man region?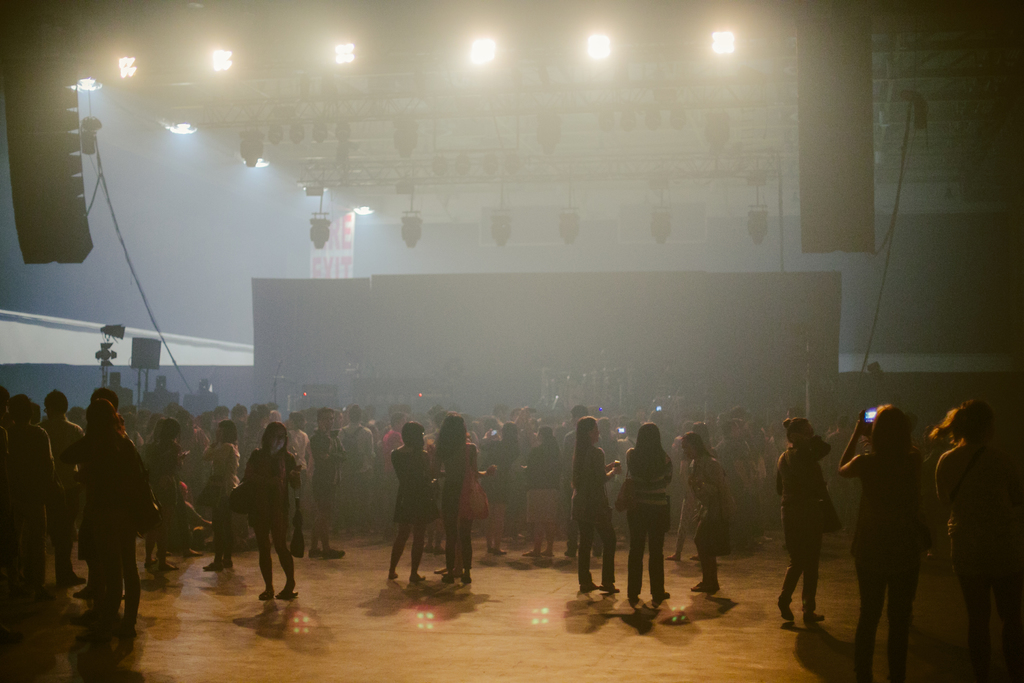
rect(381, 413, 407, 532)
